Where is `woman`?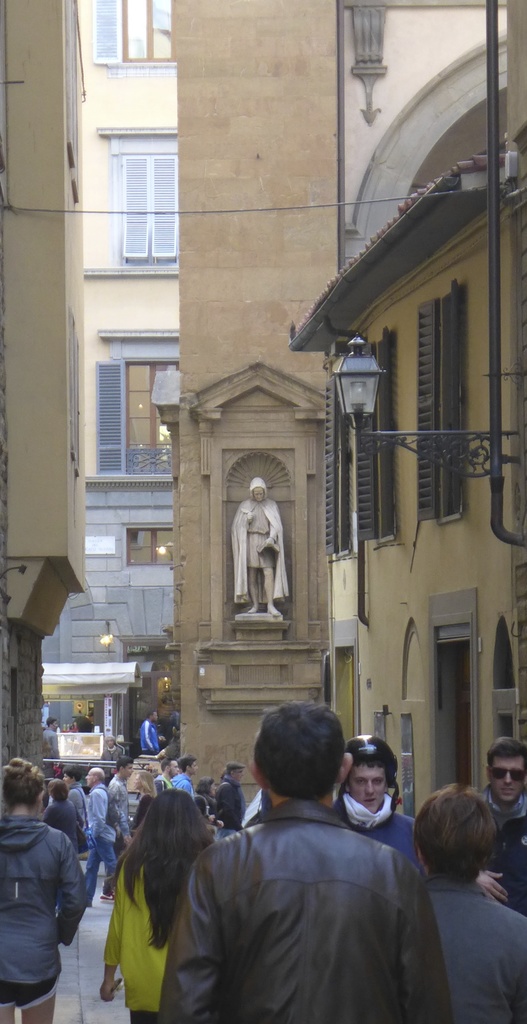
93,796,214,1007.
